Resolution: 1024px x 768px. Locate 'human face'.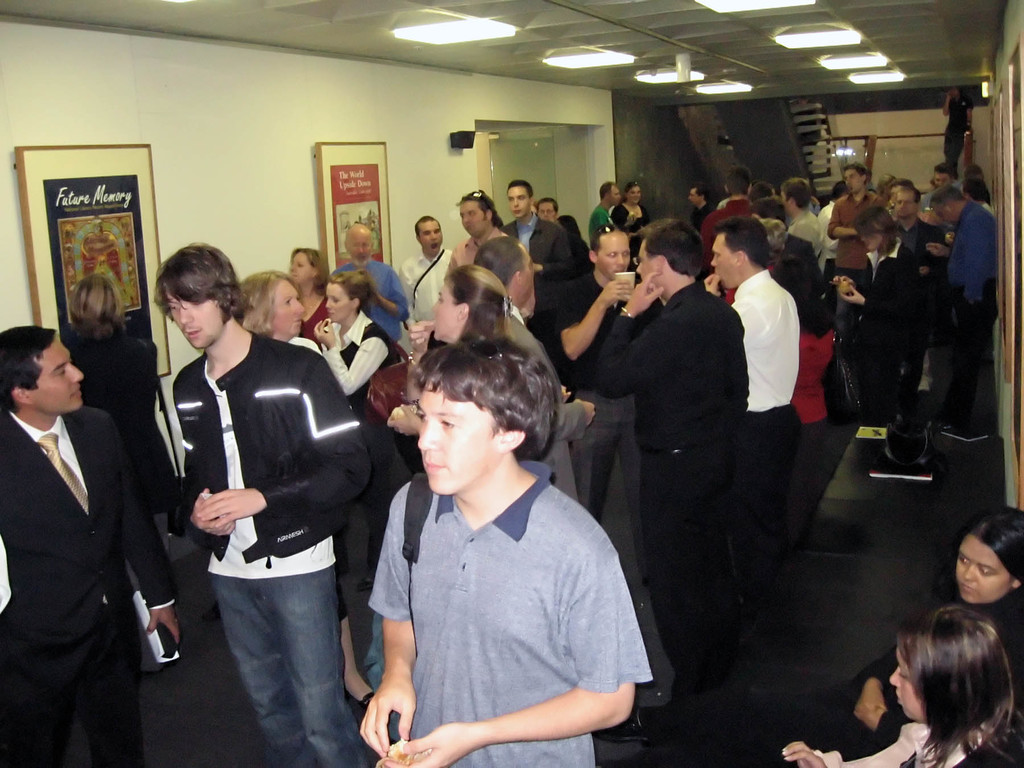
BBox(321, 282, 355, 323).
